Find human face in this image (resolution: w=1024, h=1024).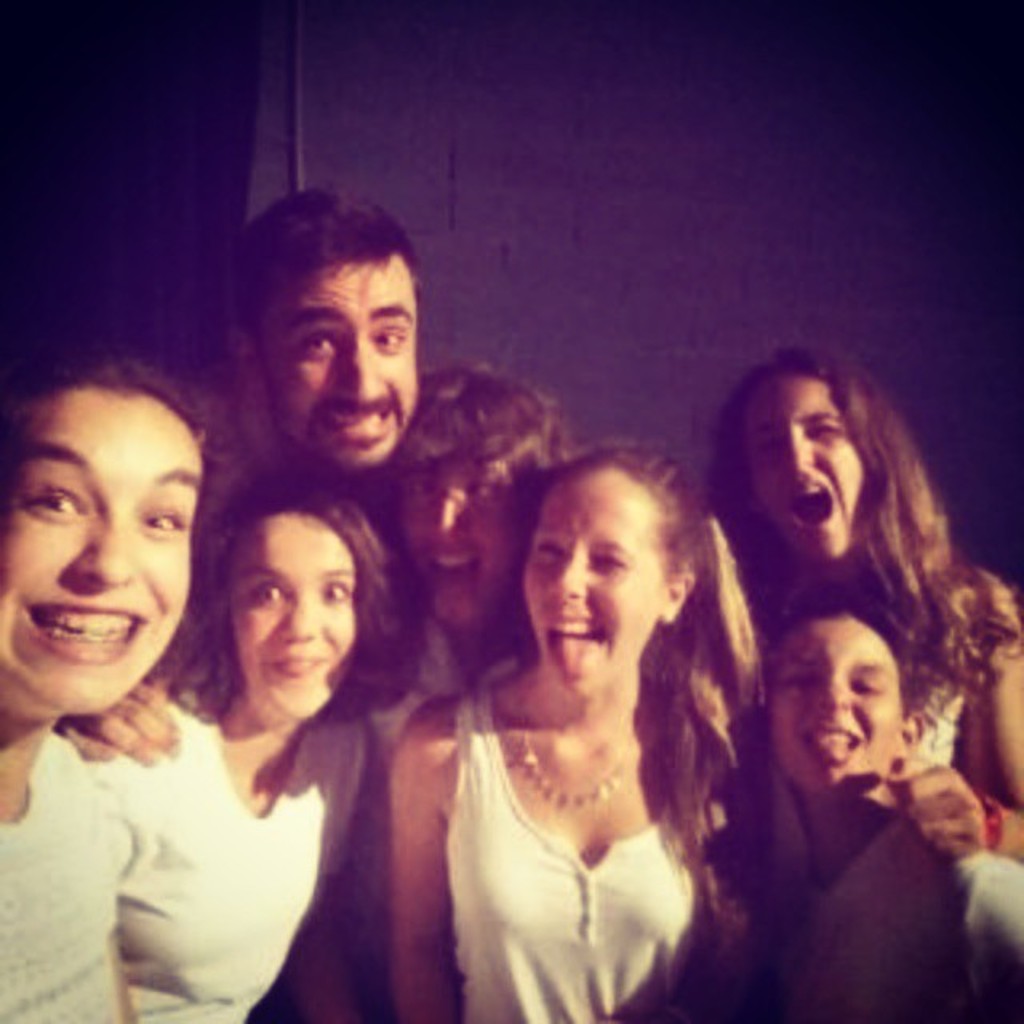
rect(517, 456, 664, 693).
